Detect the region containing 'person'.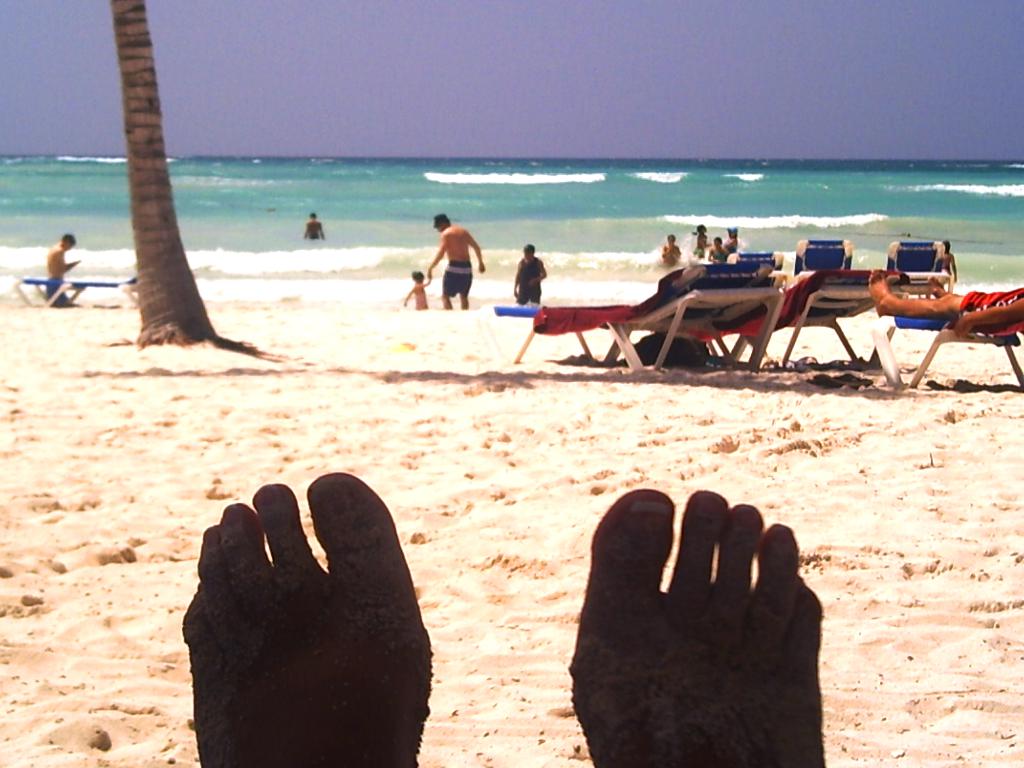
region(869, 266, 1023, 333).
